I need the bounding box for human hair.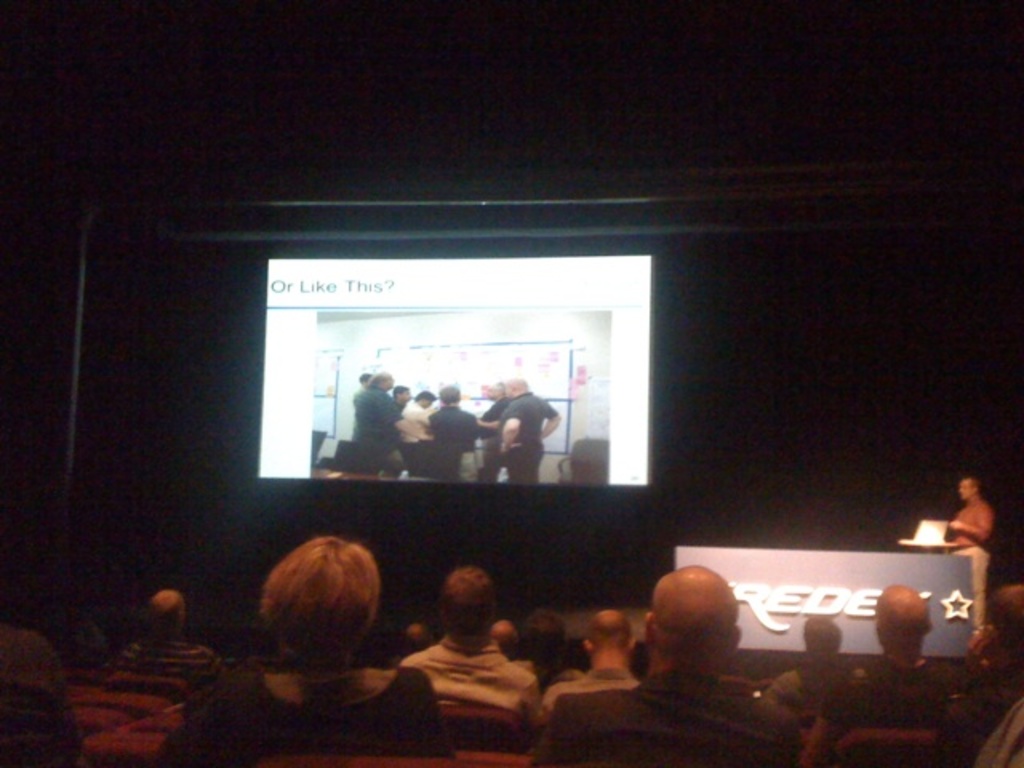
Here it is: Rect(362, 368, 373, 386).
